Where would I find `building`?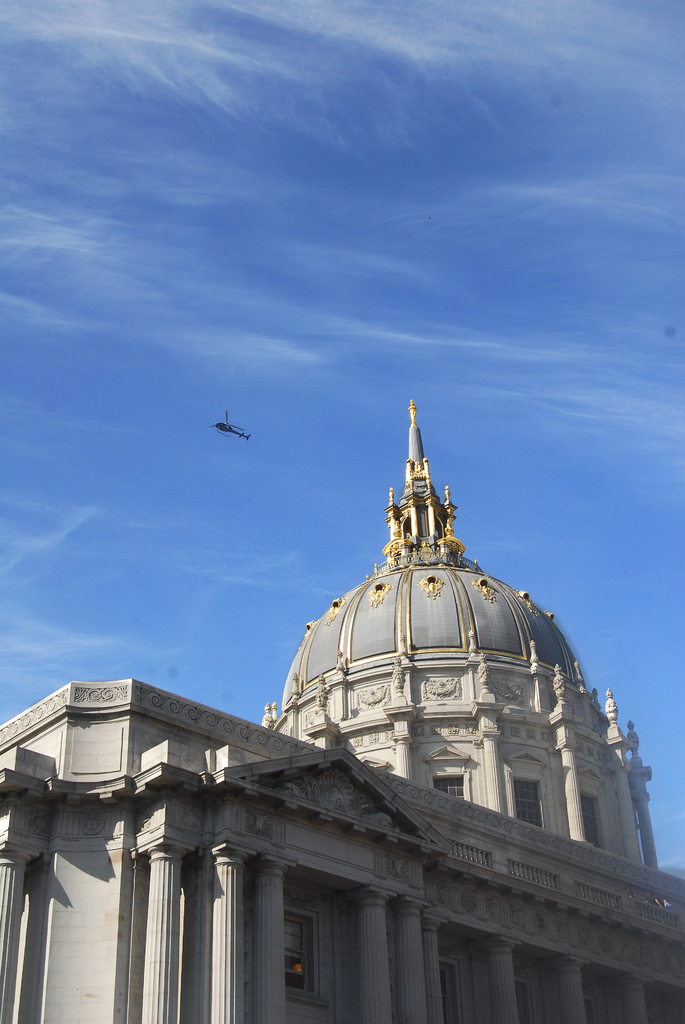
At box(0, 396, 684, 1023).
